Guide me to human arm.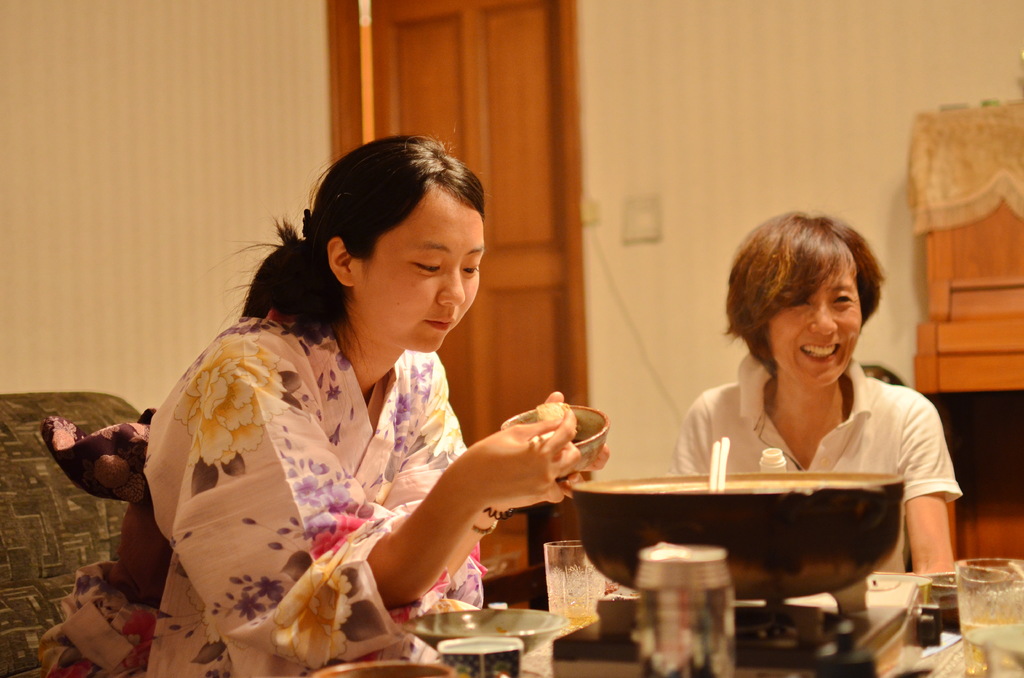
Guidance: box=[444, 390, 609, 580].
